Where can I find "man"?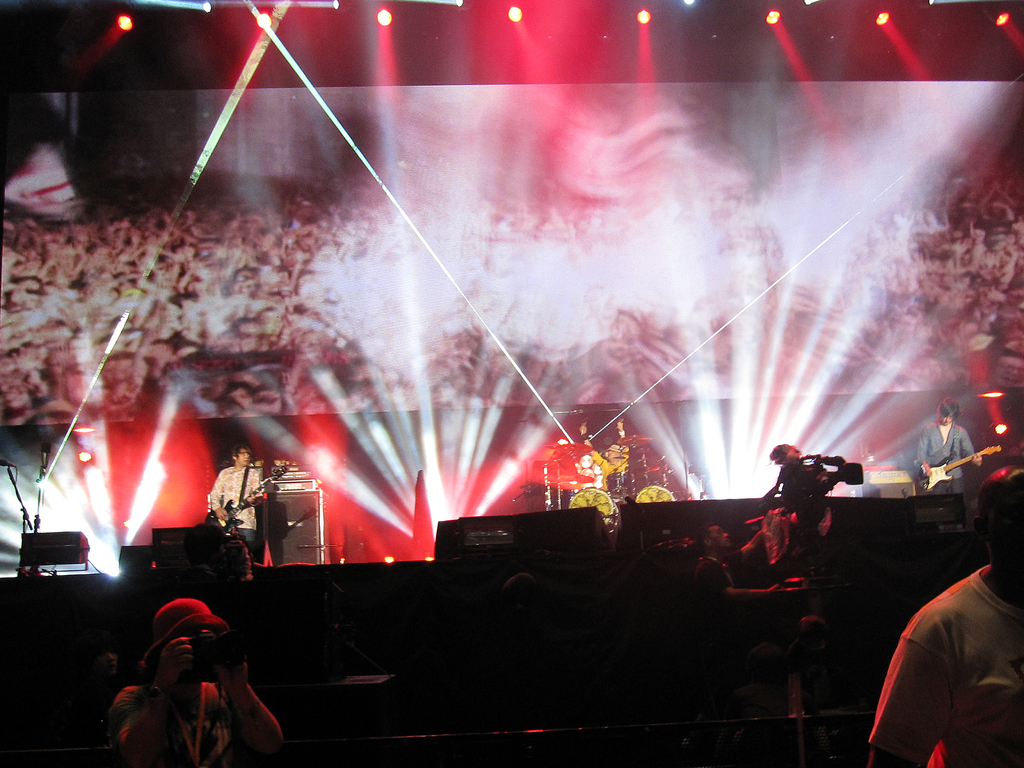
You can find it at <bbox>915, 394, 989, 497</bbox>.
